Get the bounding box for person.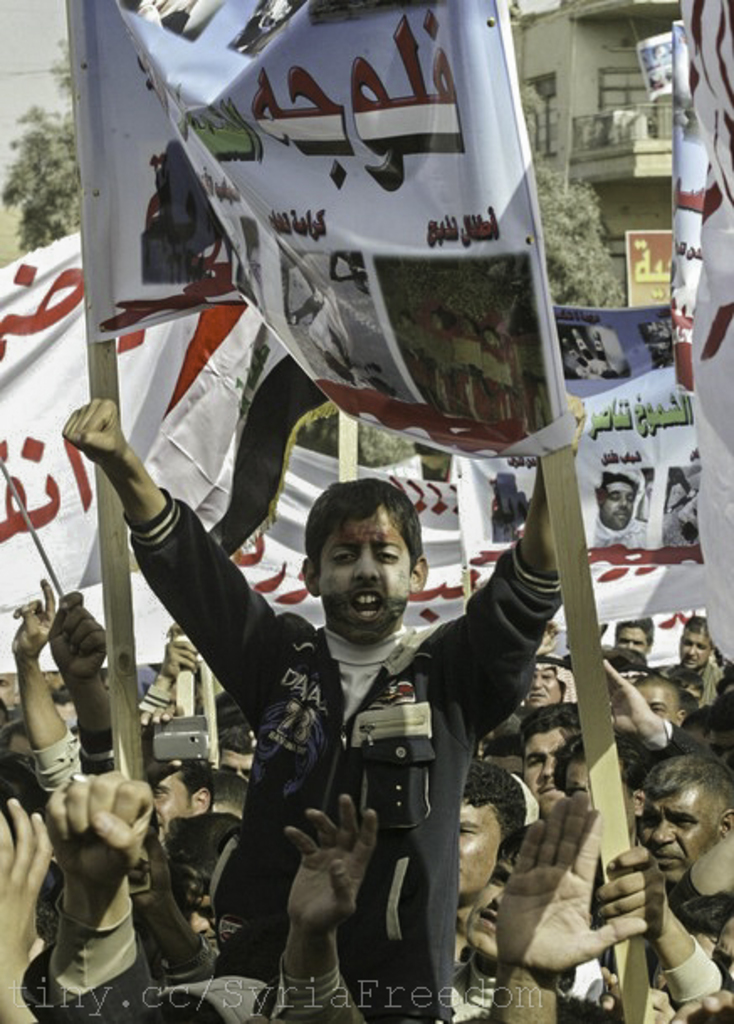
(x1=561, y1=329, x2=635, y2=379).
